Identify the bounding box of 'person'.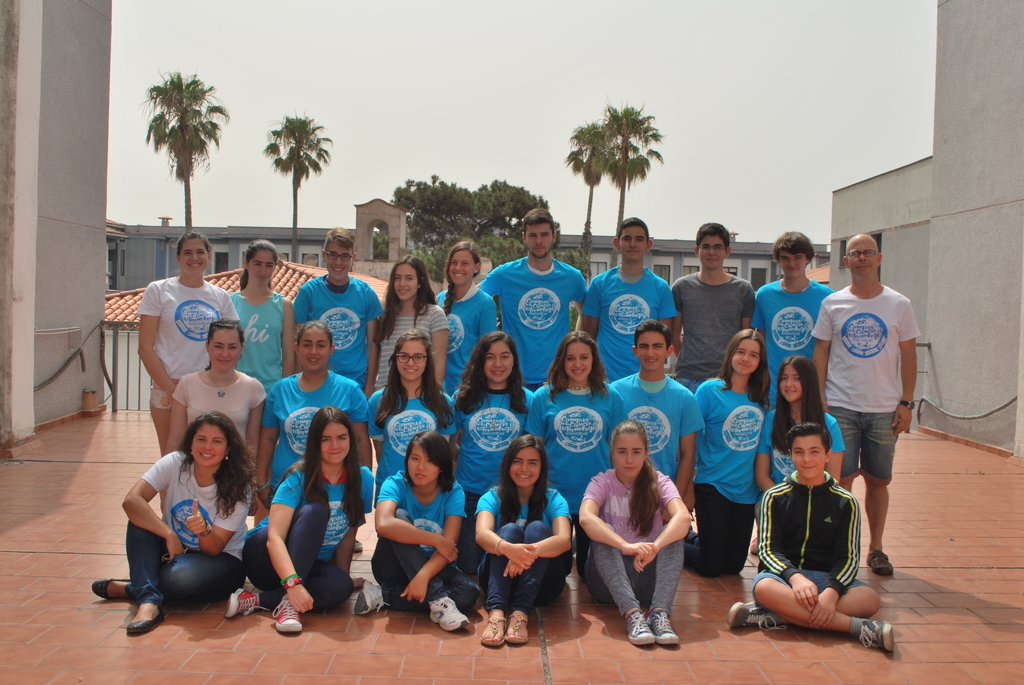
select_region(254, 320, 372, 508).
